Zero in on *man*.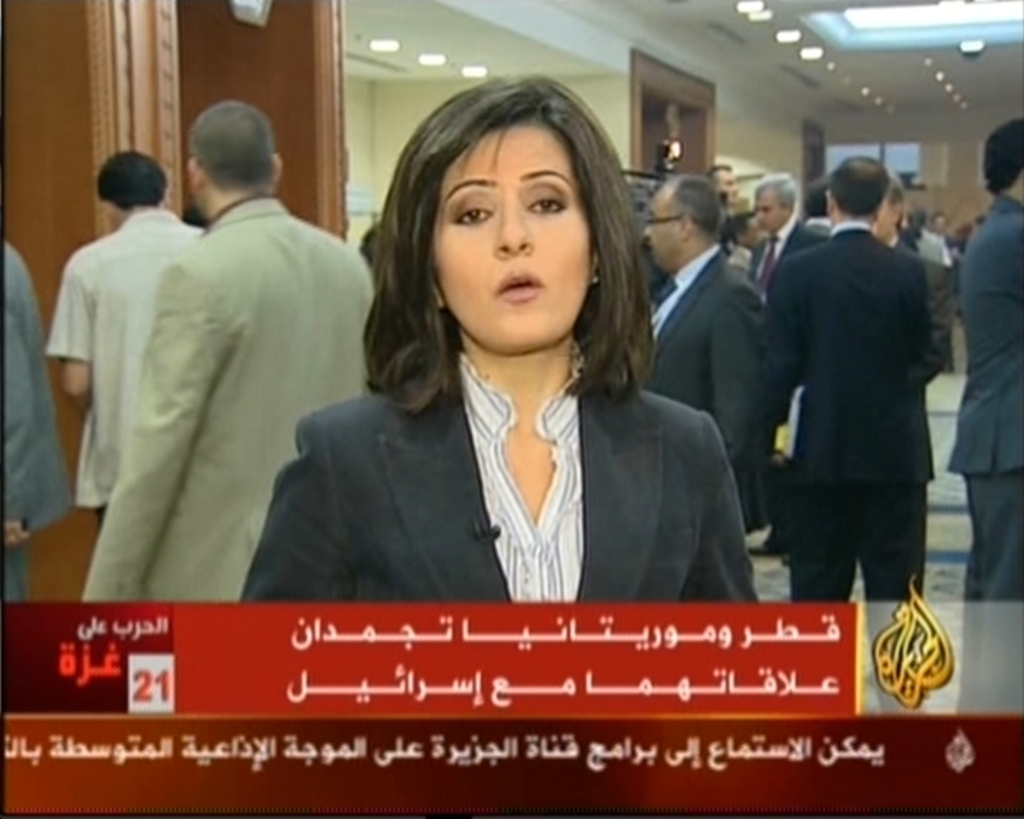
Zeroed in: (759, 156, 942, 718).
